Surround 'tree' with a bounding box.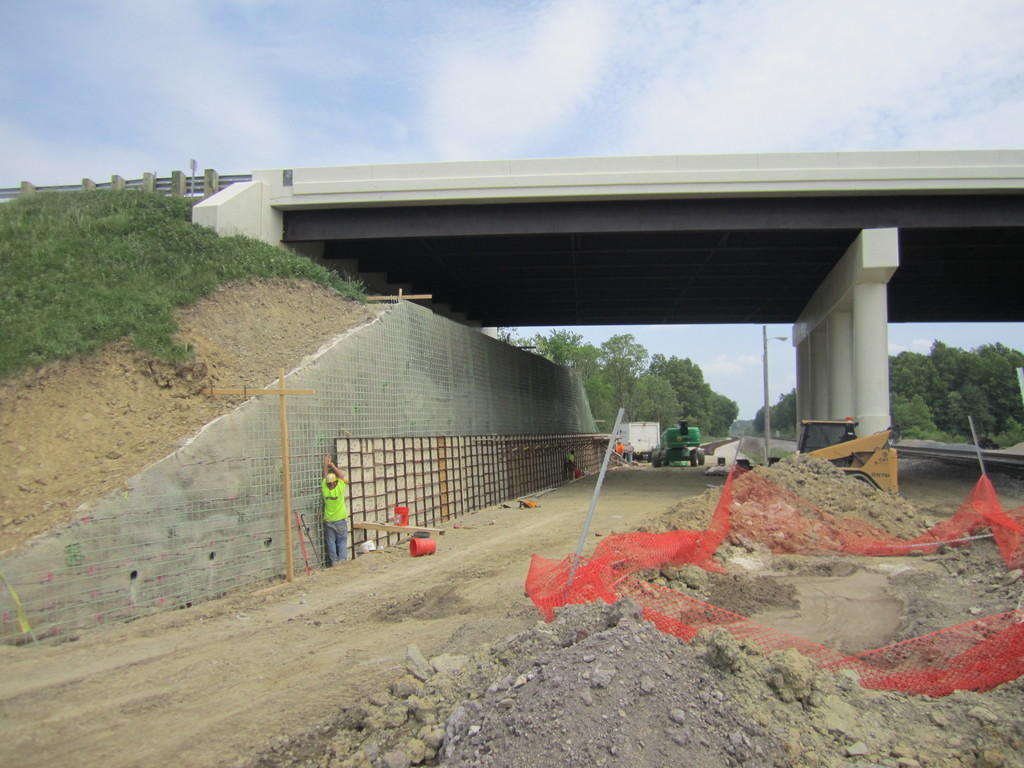
<box>890,341,1023,444</box>.
